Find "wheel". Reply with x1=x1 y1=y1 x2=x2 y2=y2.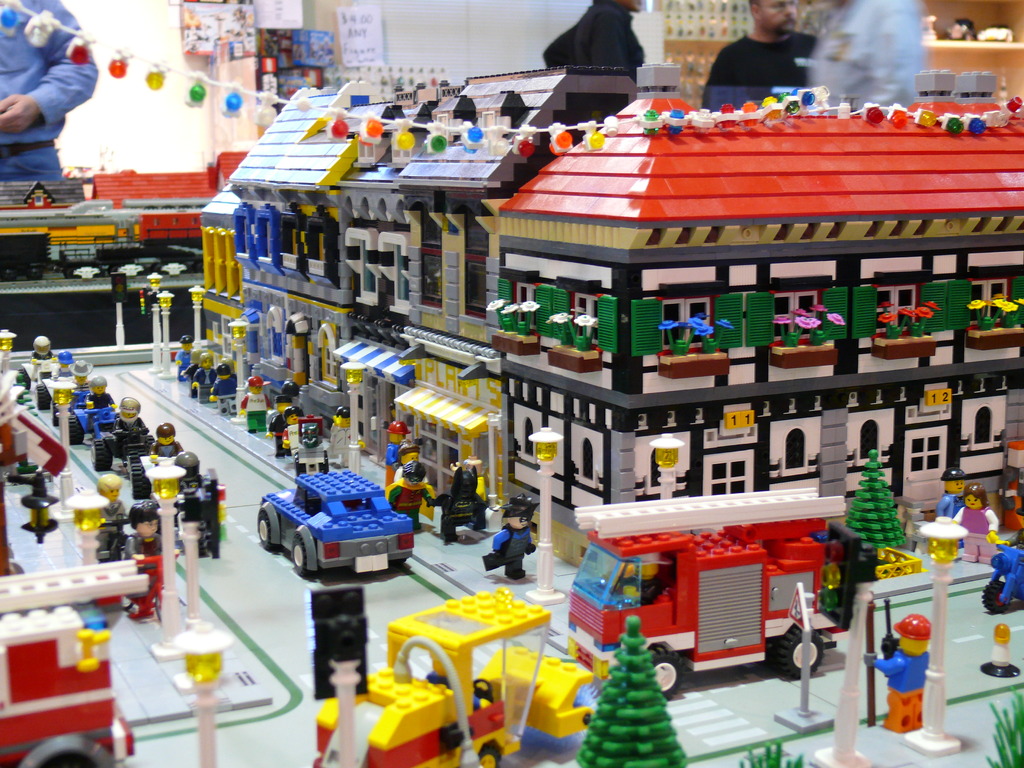
x1=89 y1=440 x2=109 y2=472.
